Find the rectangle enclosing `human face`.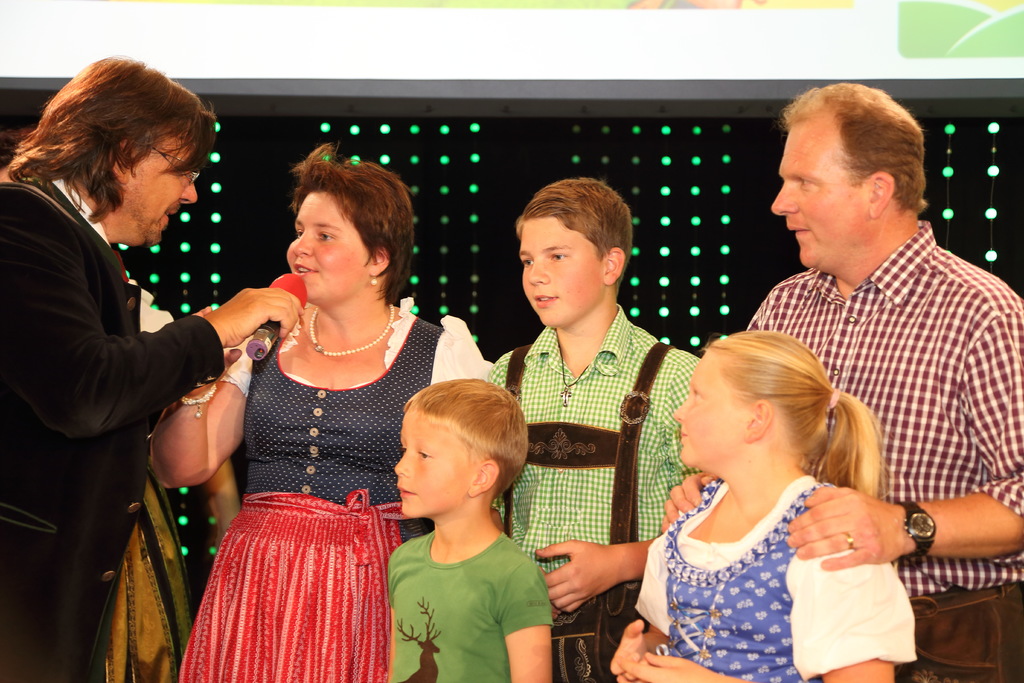
region(519, 220, 603, 329).
